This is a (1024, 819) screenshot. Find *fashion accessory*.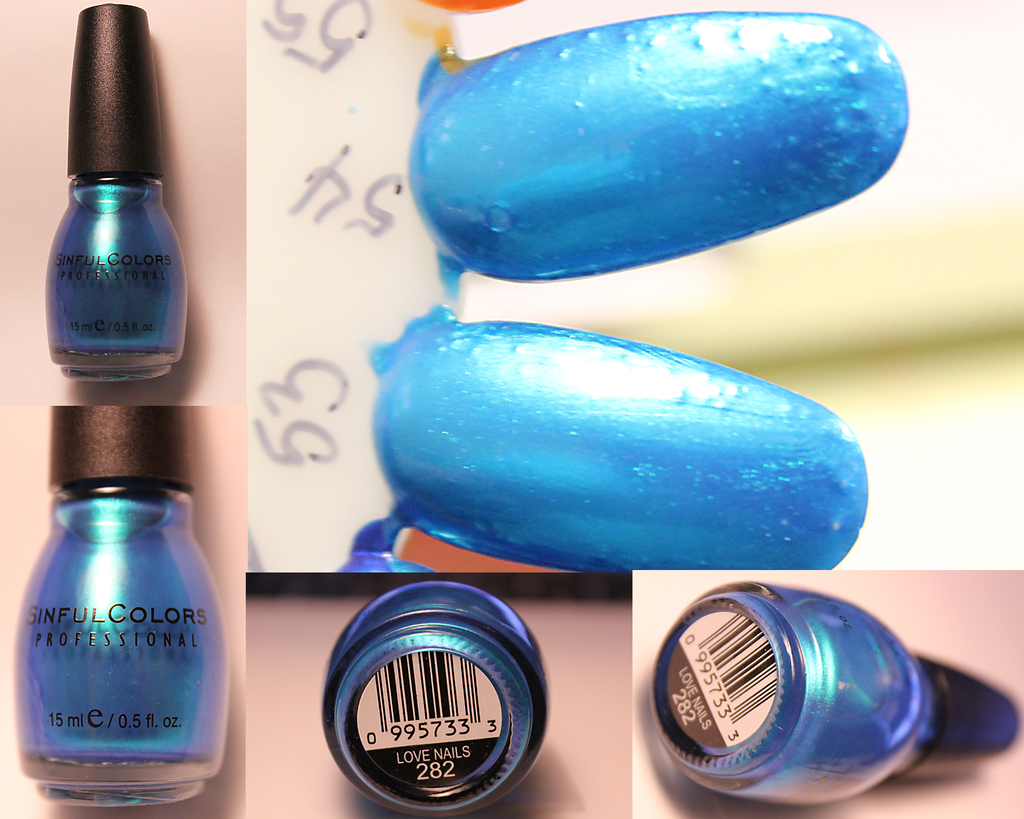
Bounding box: pyautogui.locateOnScreen(410, 12, 902, 283).
